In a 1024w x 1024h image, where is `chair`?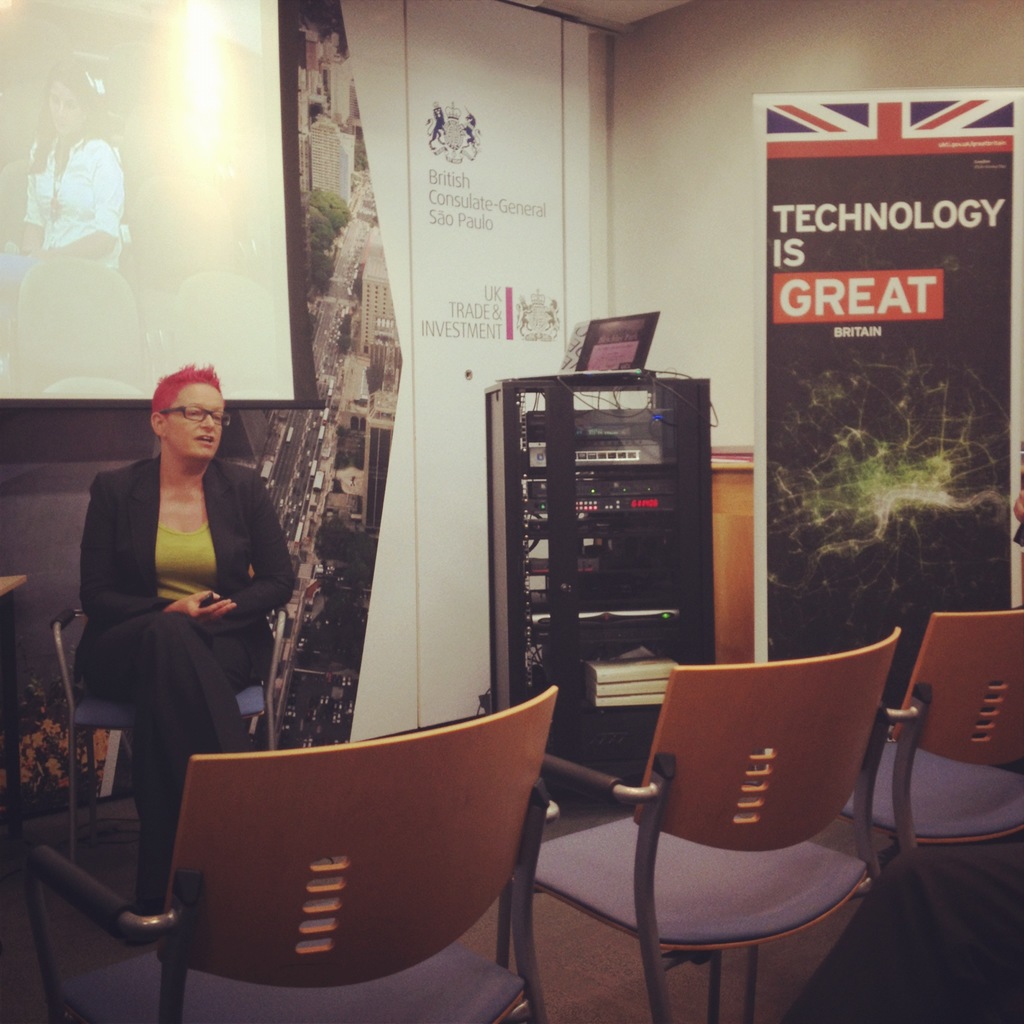
(x1=492, y1=623, x2=901, y2=1023).
